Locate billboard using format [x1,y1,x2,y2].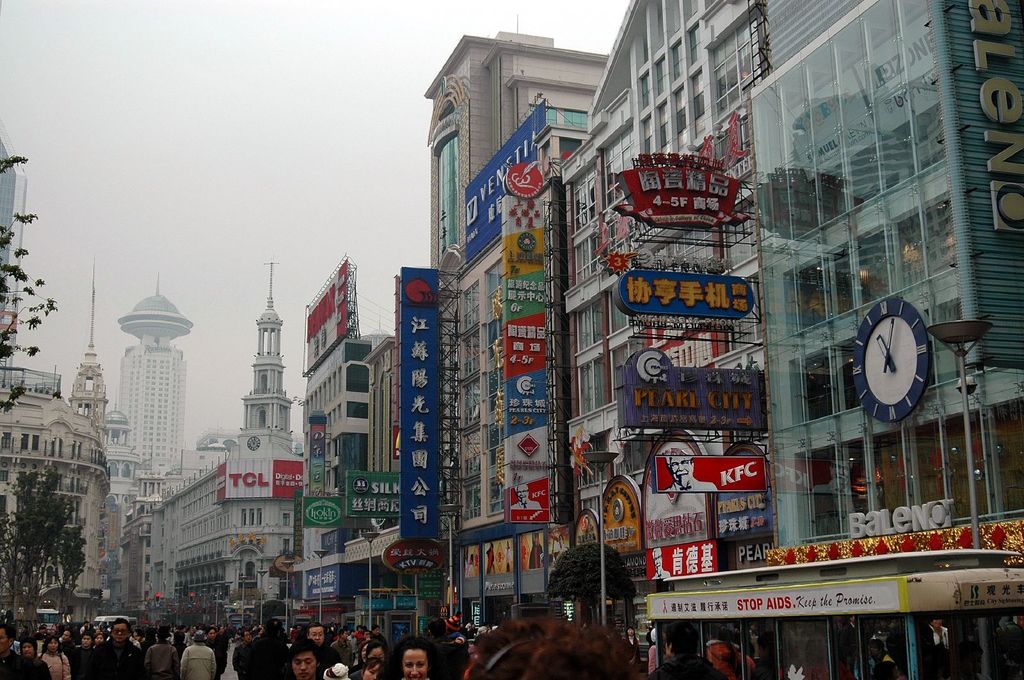
[716,477,779,551].
